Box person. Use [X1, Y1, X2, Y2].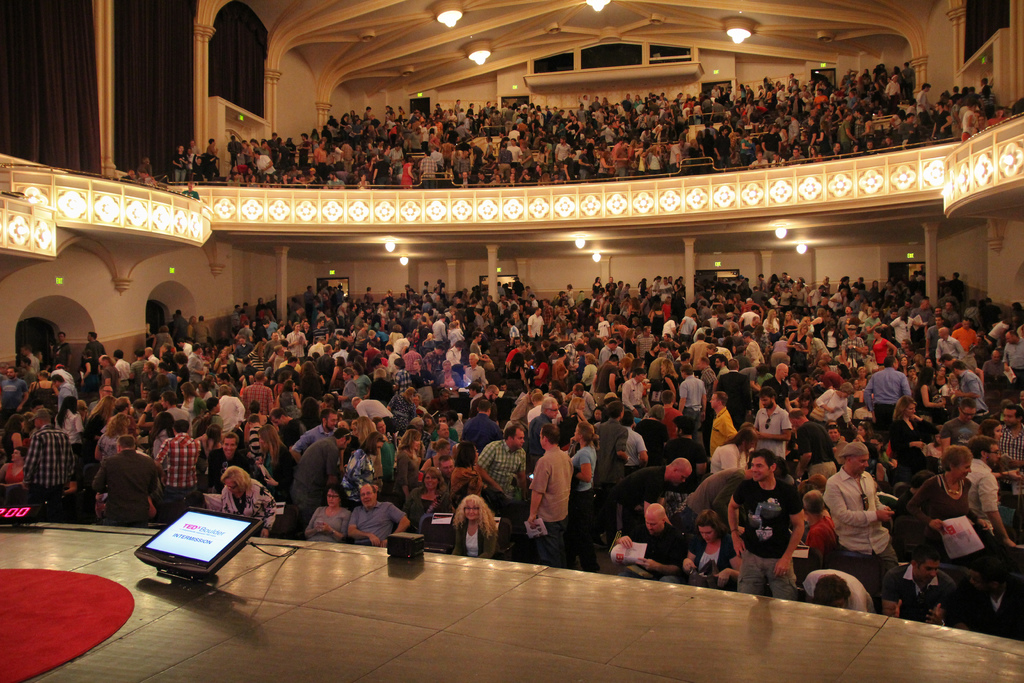
[346, 435, 383, 481].
